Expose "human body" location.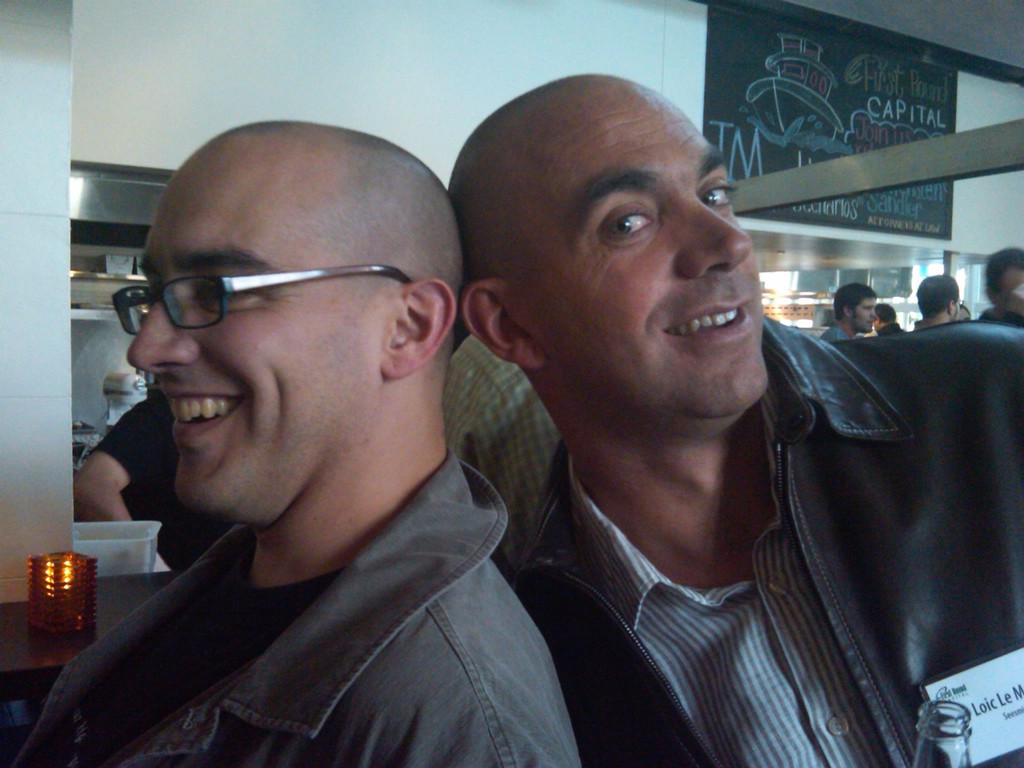
Exposed at bbox=[902, 266, 964, 325].
